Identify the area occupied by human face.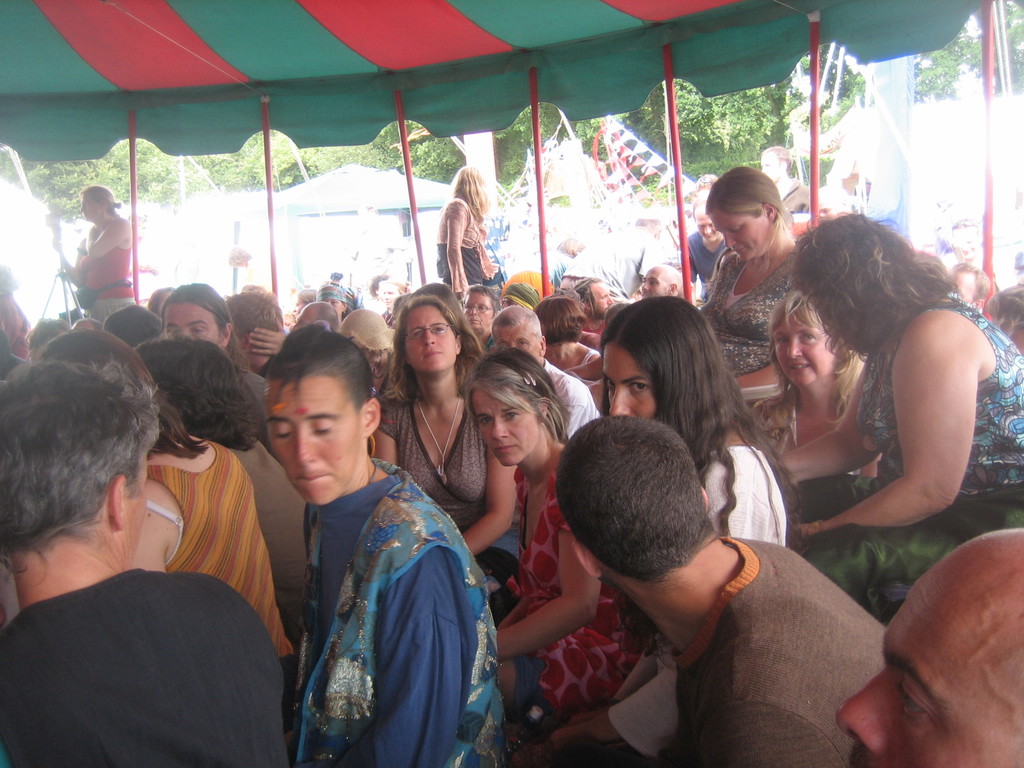
Area: crop(378, 288, 394, 309).
